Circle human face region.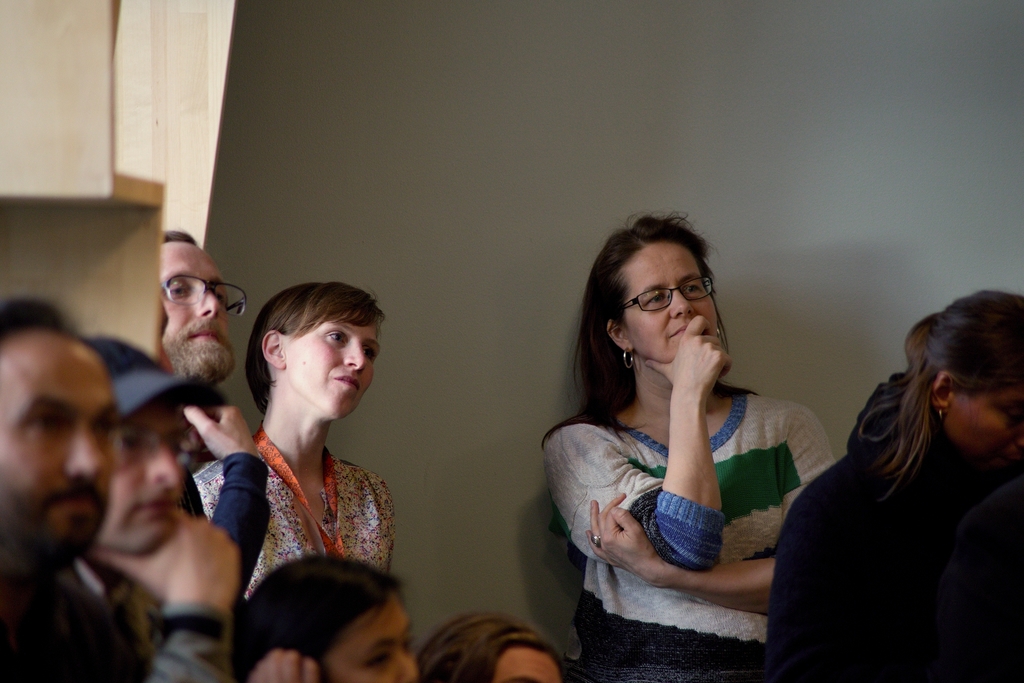
Region: <bbox>0, 346, 124, 562</bbox>.
